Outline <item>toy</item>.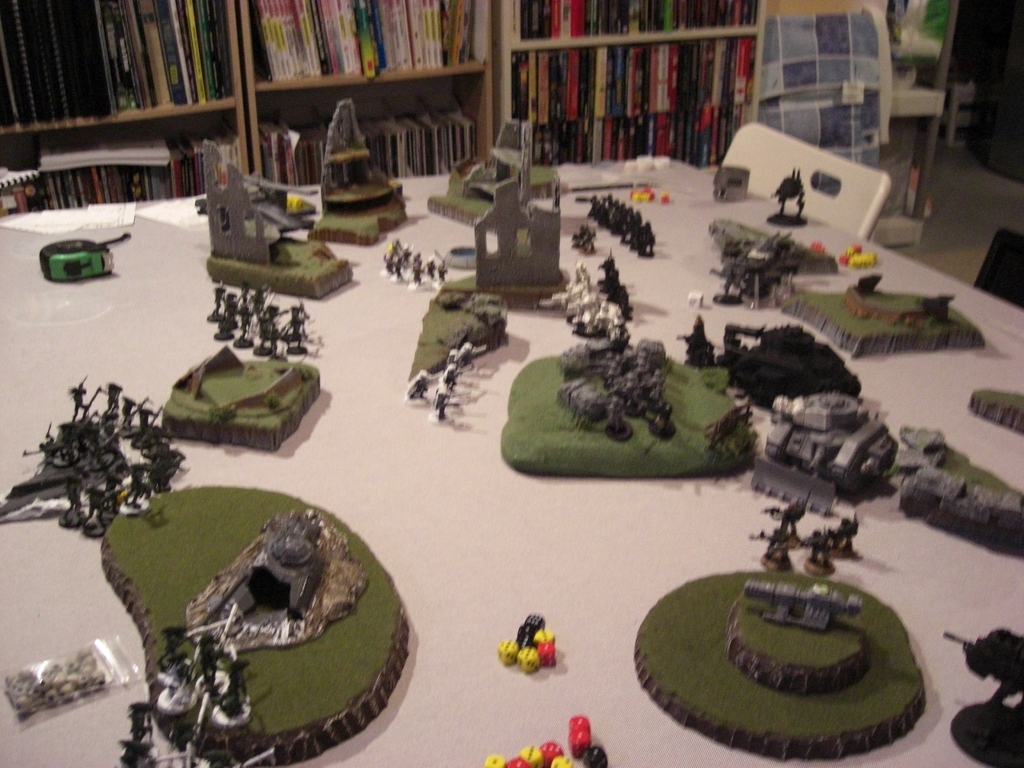
Outline: (765,165,809,227).
